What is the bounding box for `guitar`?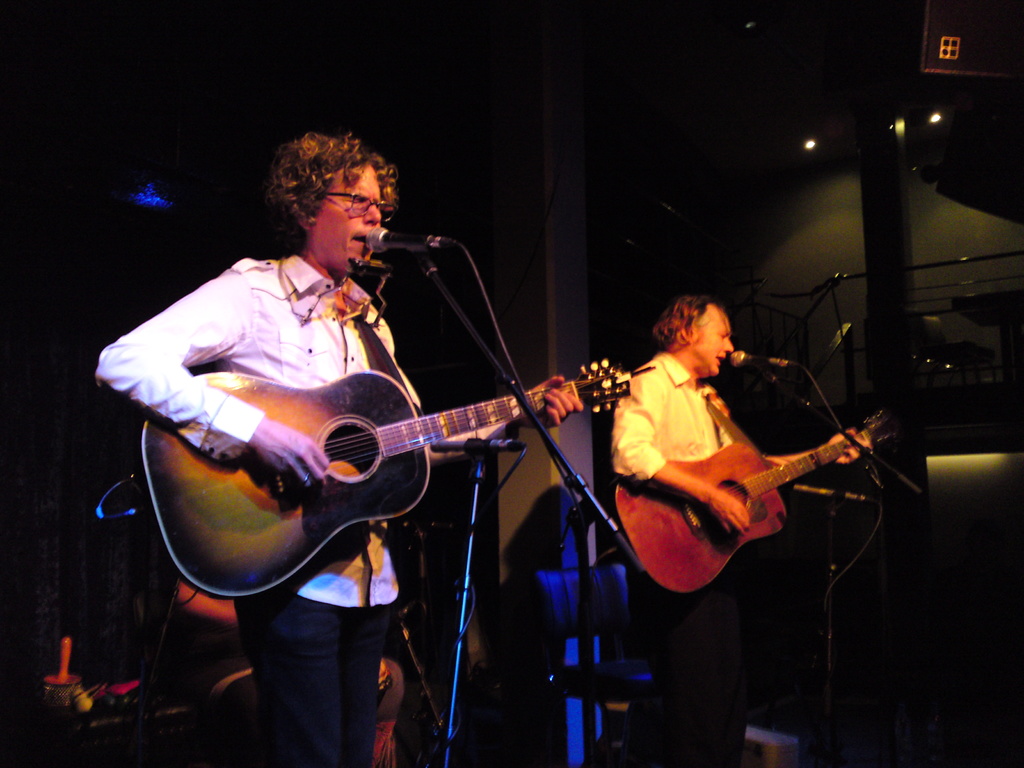
<box>584,365,906,607</box>.
